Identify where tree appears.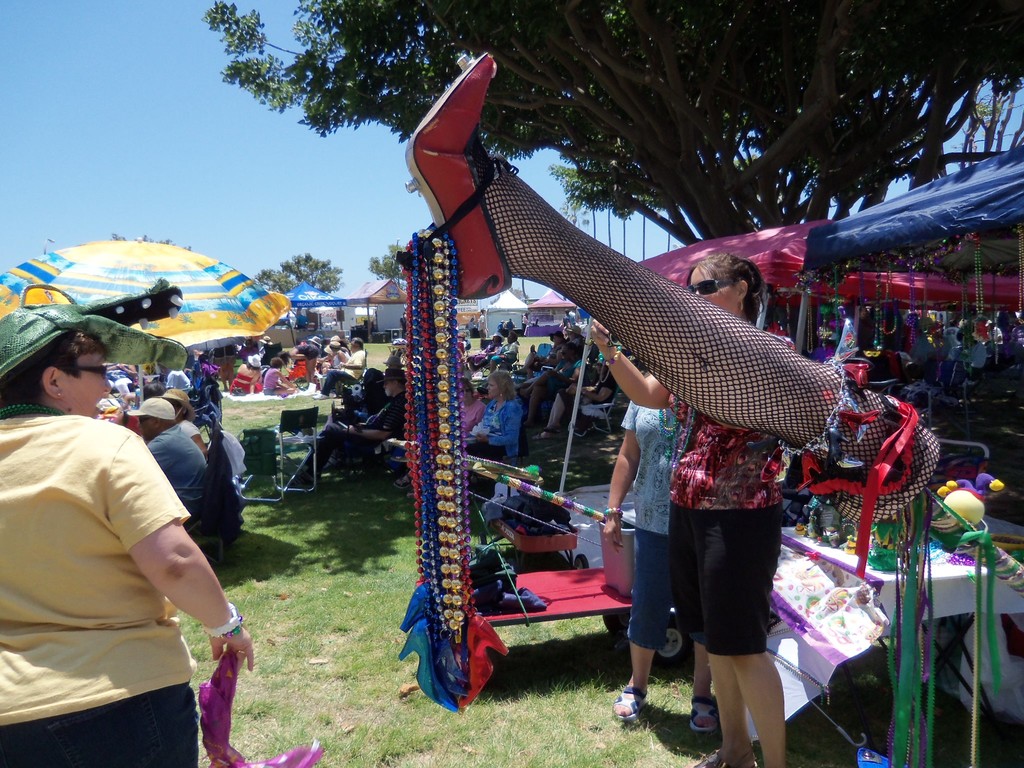
Appears at left=544, top=161, right=630, bottom=259.
